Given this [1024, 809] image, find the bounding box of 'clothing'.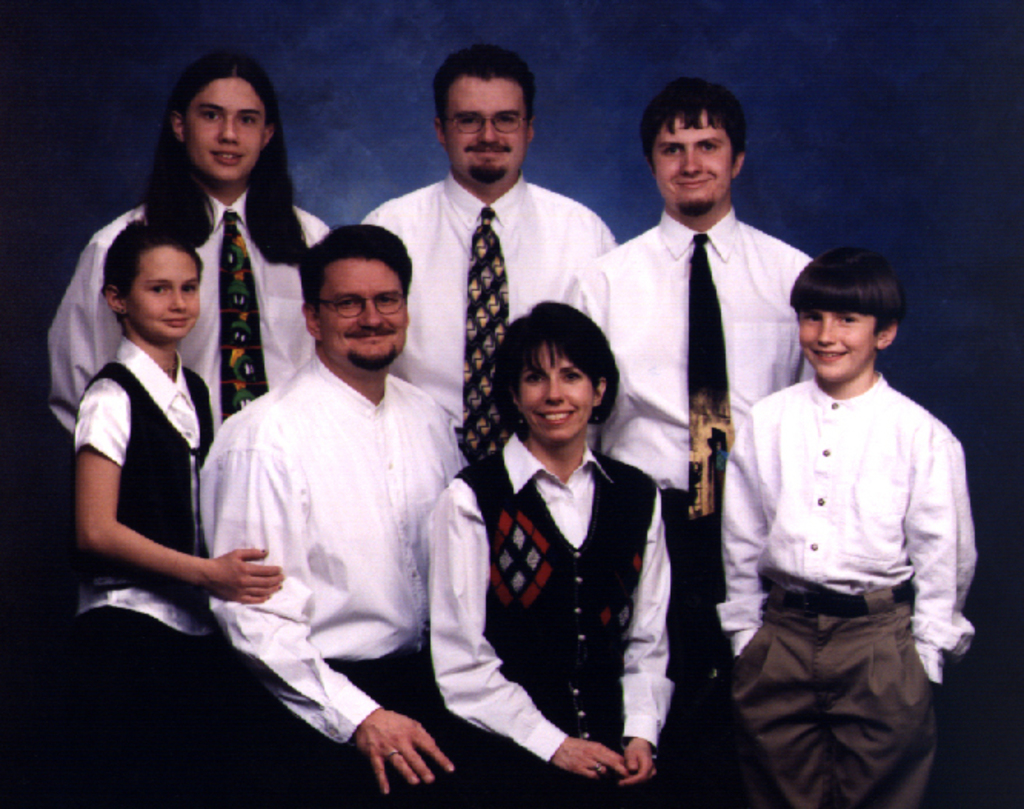
Rect(185, 358, 475, 807).
